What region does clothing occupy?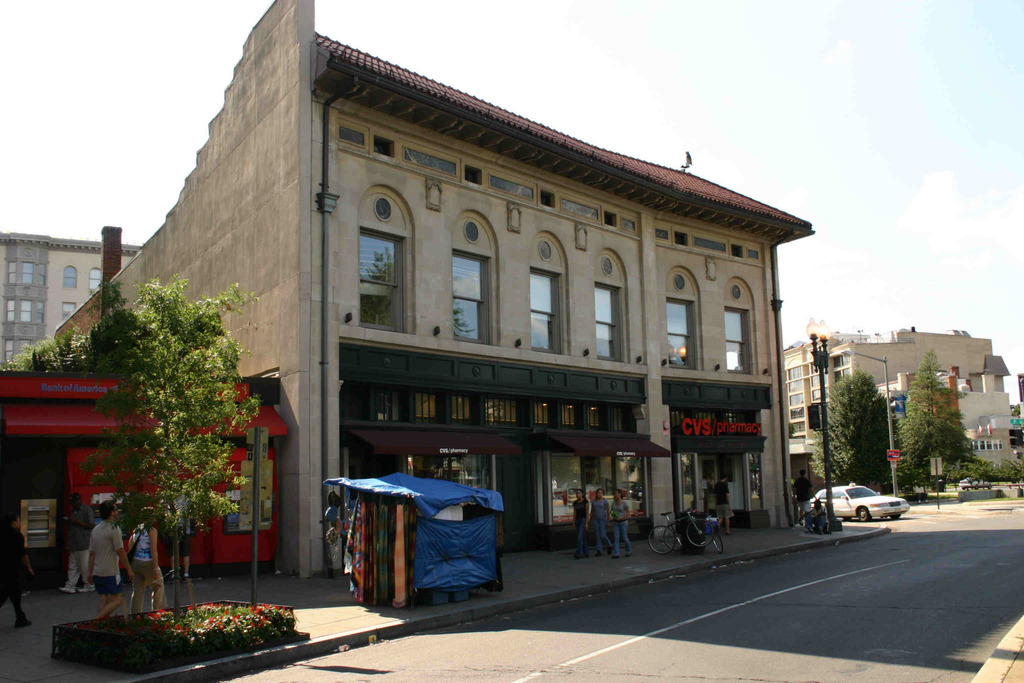
l=0, t=532, r=28, b=624.
